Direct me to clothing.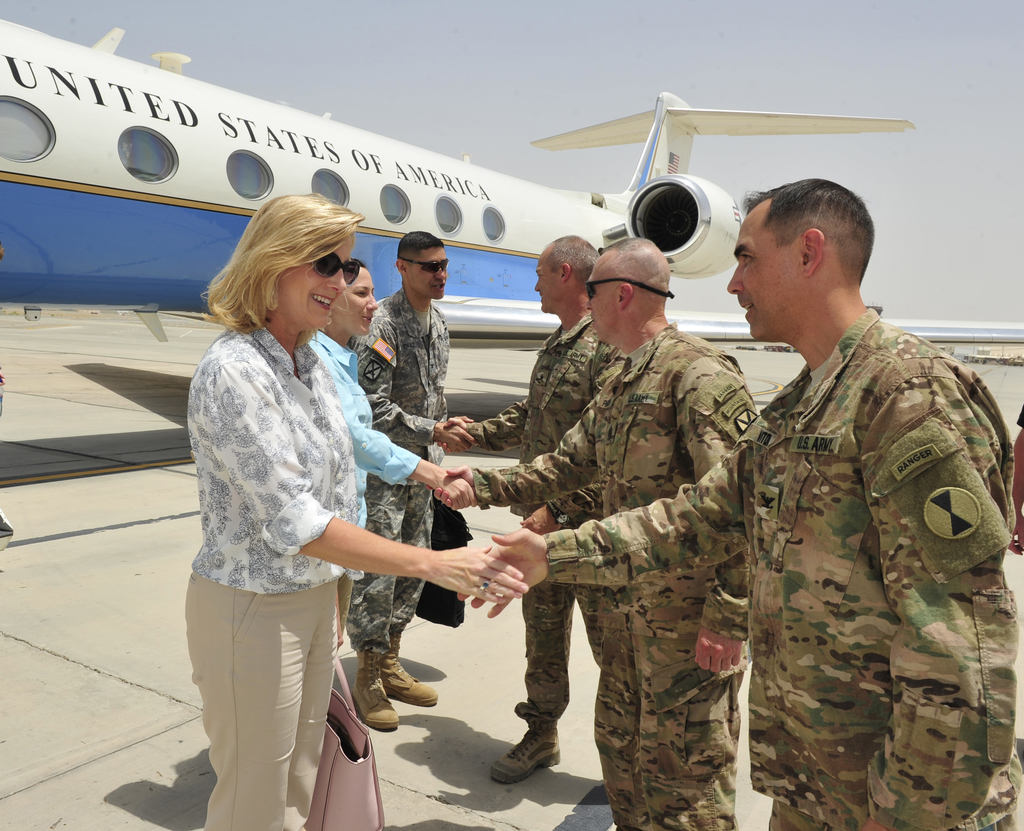
Direction: <bbox>486, 318, 610, 727</bbox>.
